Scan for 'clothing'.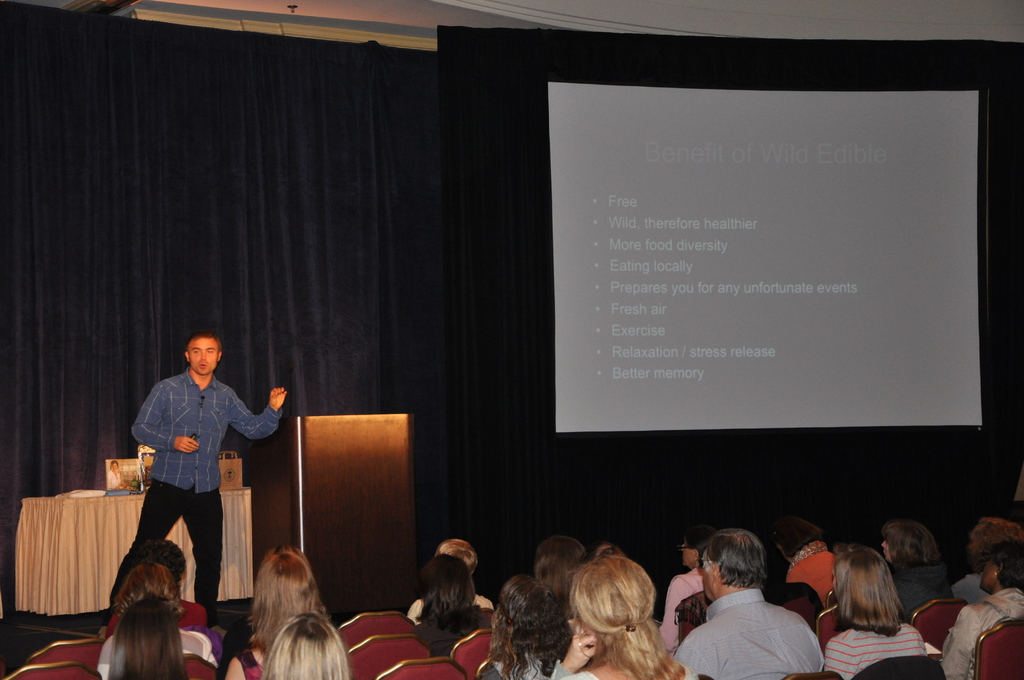
Scan result: x1=128 y1=367 x2=271 y2=562.
